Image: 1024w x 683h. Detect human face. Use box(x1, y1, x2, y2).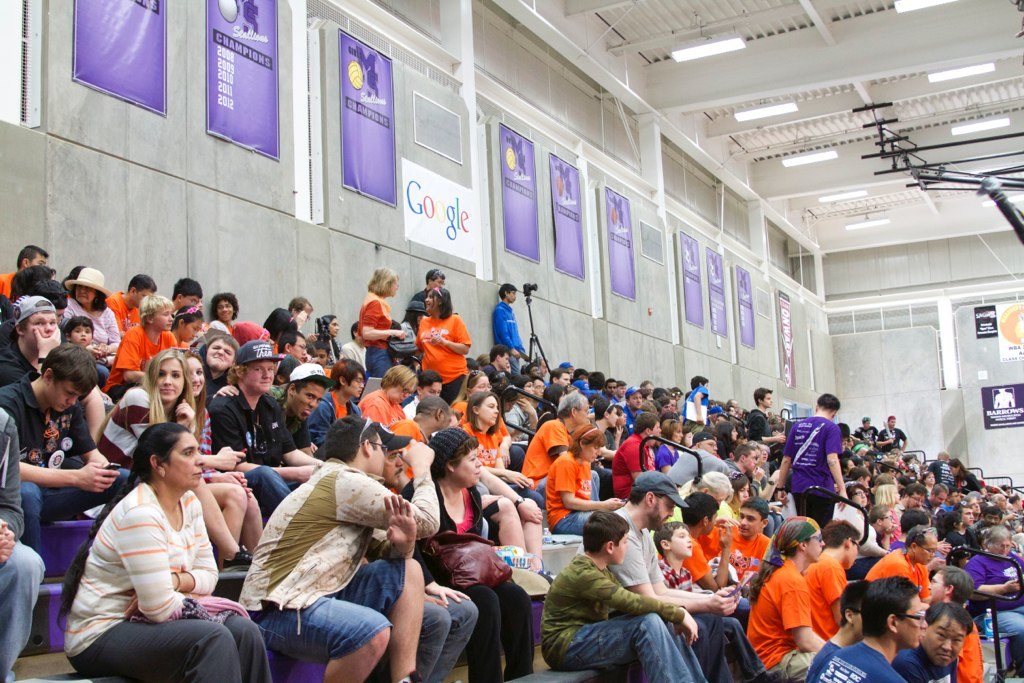
box(535, 378, 545, 395).
